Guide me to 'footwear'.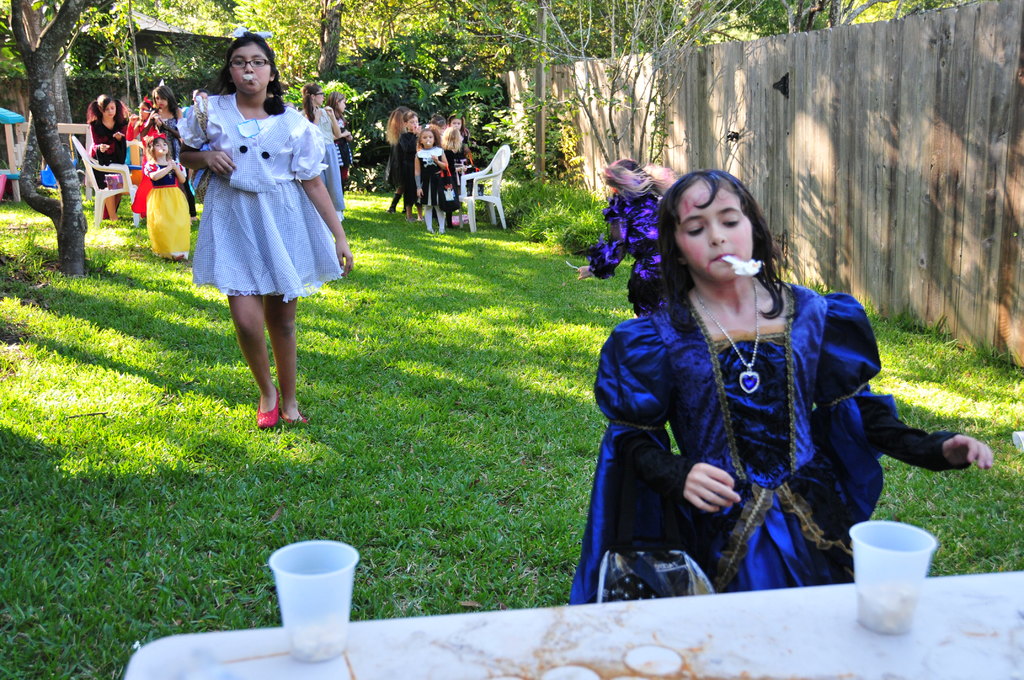
Guidance: BBox(282, 411, 307, 426).
